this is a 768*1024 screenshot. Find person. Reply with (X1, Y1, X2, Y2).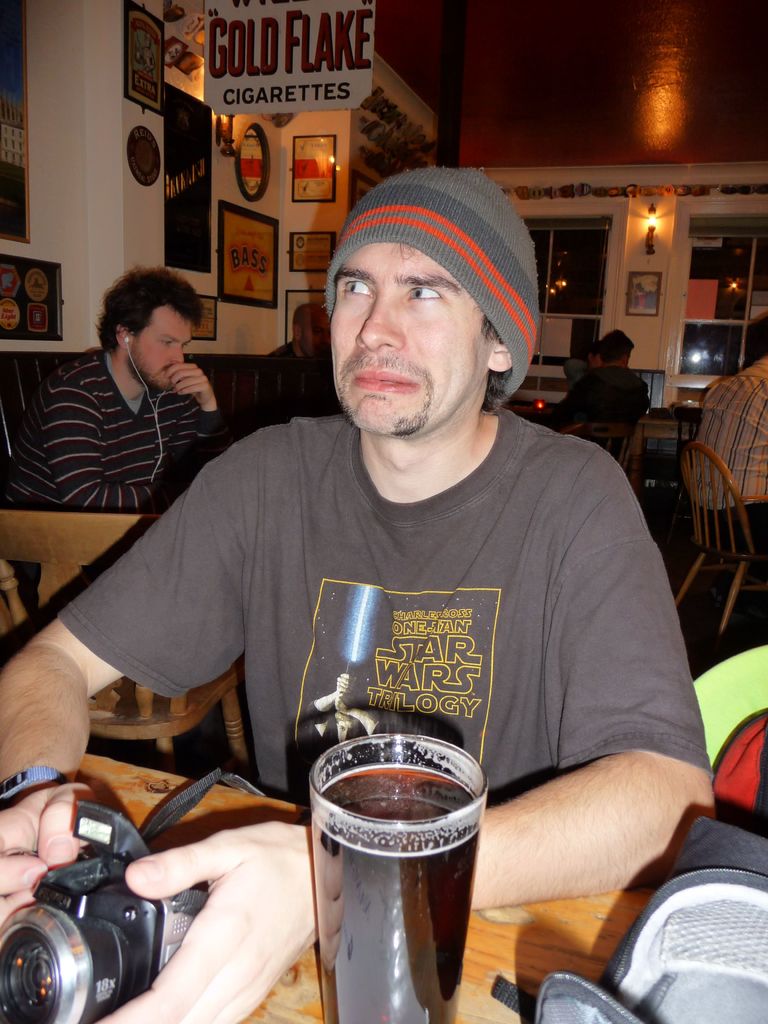
(4, 266, 231, 515).
